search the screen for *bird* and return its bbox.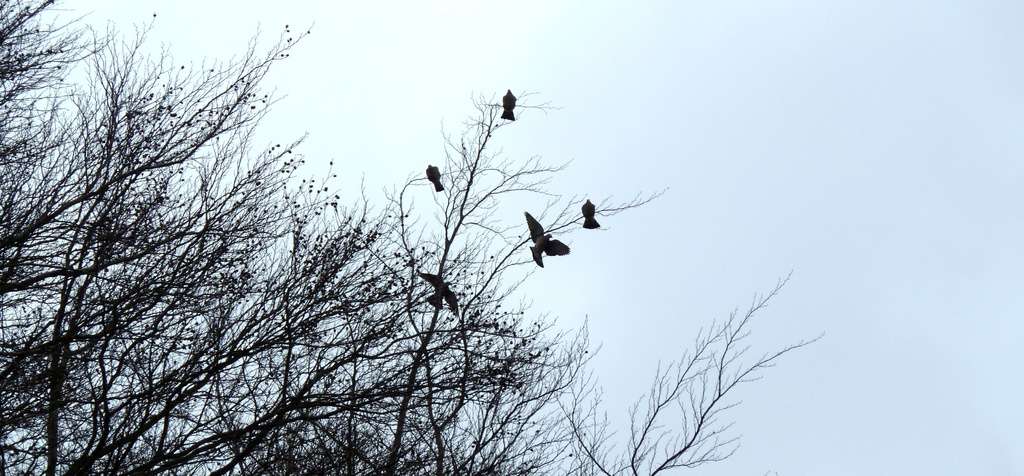
Found: <region>583, 196, 601, 230</region>.
